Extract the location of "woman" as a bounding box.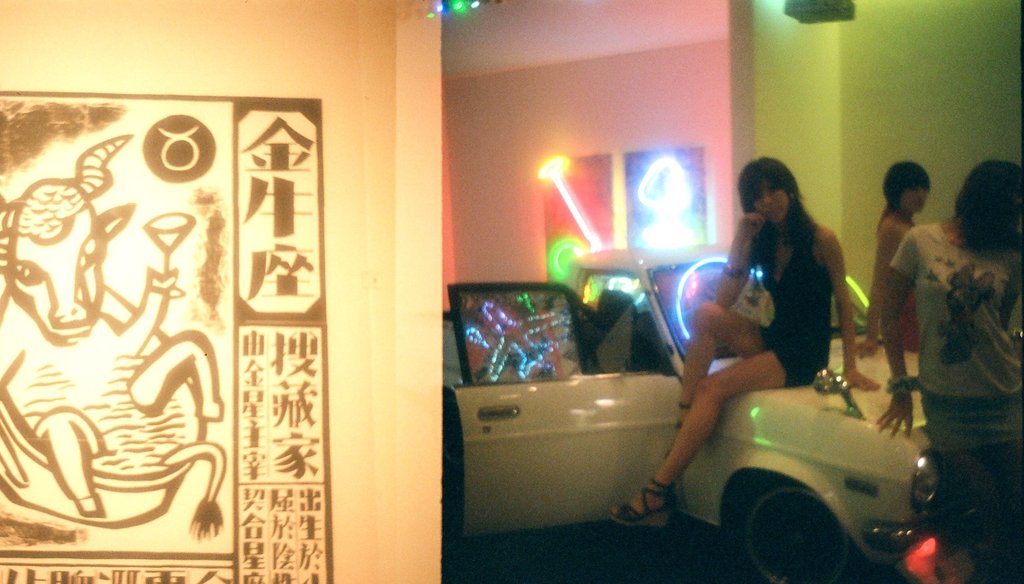
<bbox>854, 161, 922, 354</bbox>.
